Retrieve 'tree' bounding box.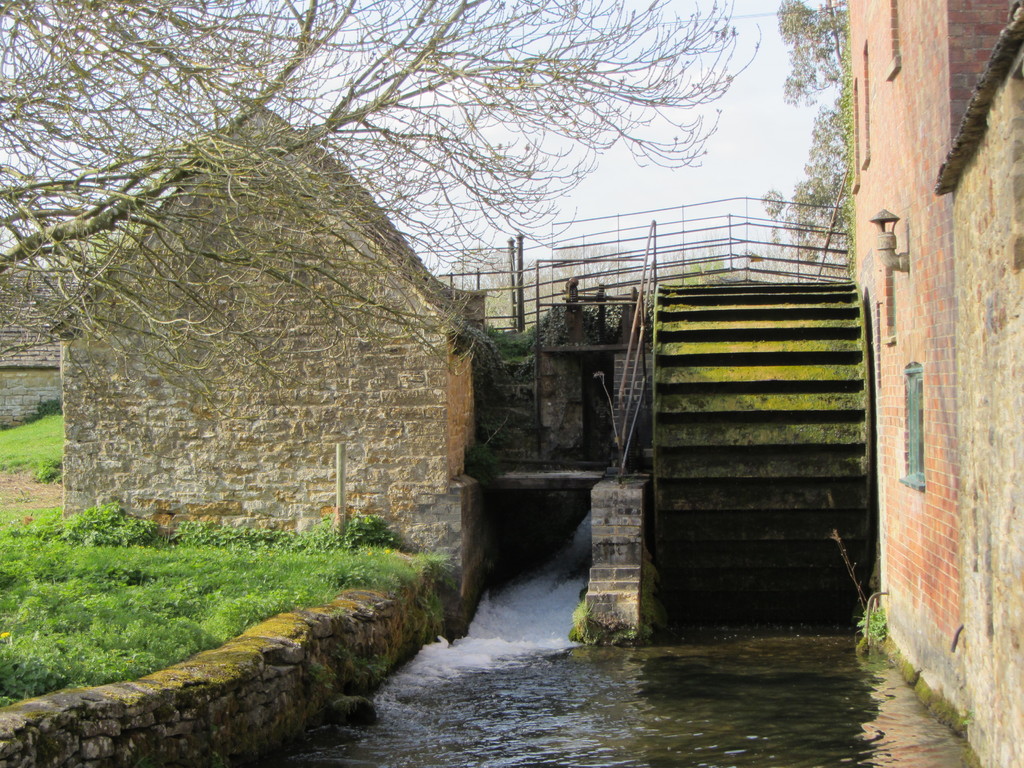
Bounding box: x1=0 y1=0 x2=757 y2=406.
